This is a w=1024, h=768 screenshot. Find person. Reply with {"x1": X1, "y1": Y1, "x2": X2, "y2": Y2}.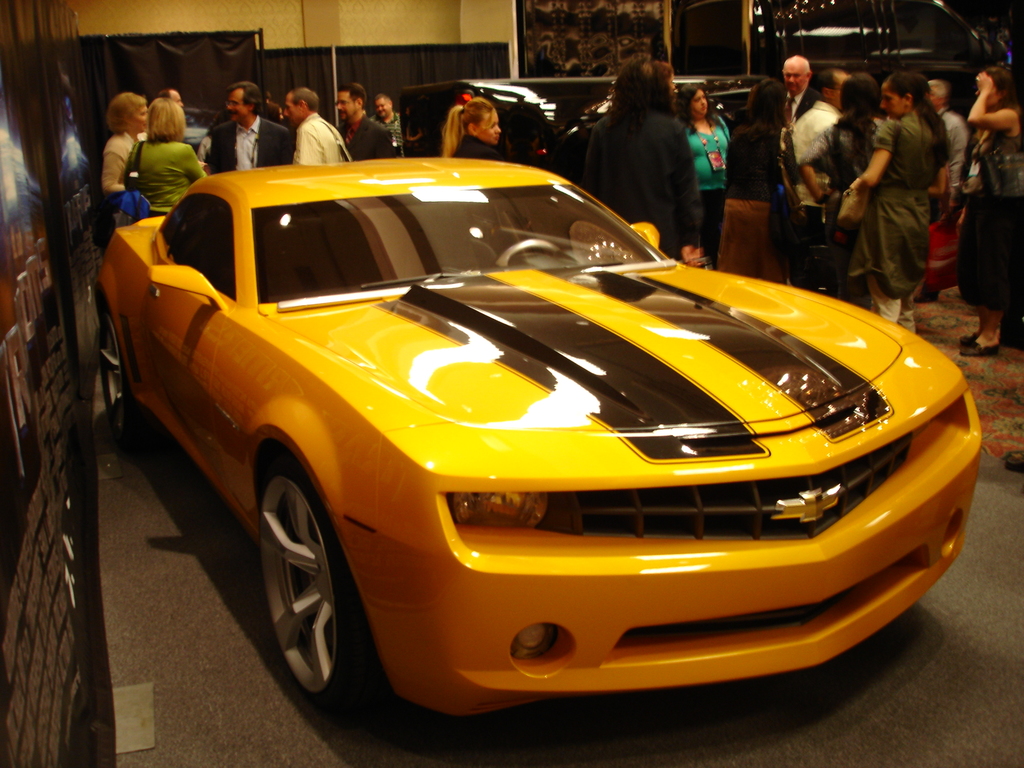
{"x1": 336, "y1": 82, "x2": 392, "y2": 157}.
